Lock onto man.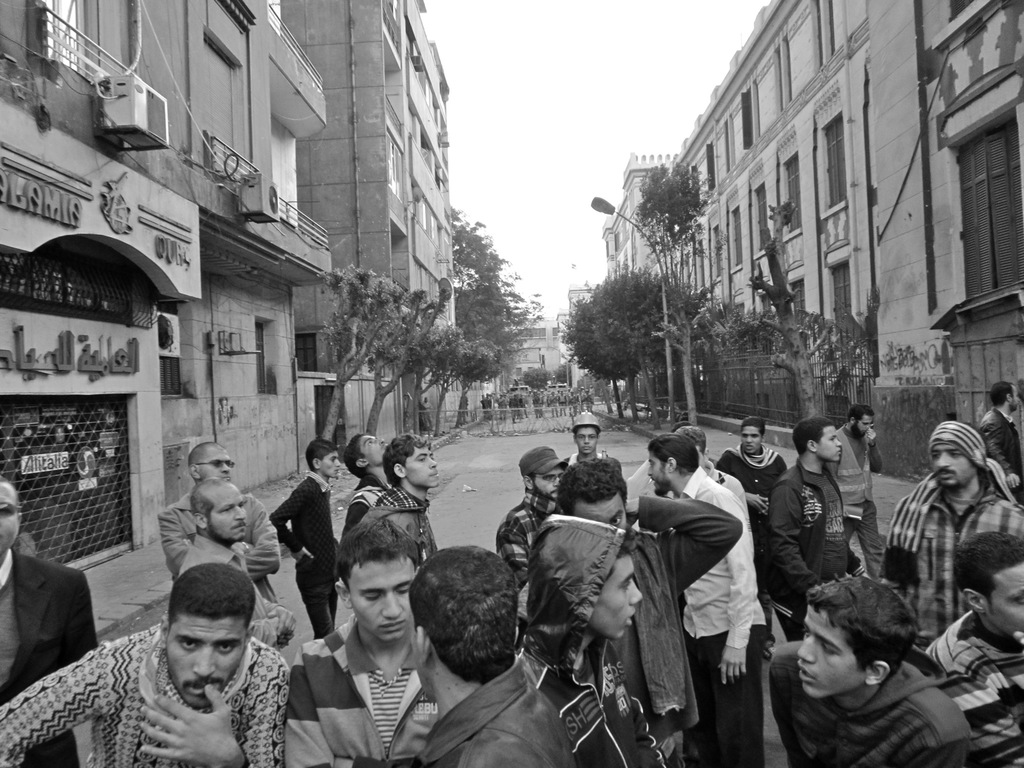
Locked: {"x1": 179, "y1": 482, "x2": 296, "y2": 643}.
